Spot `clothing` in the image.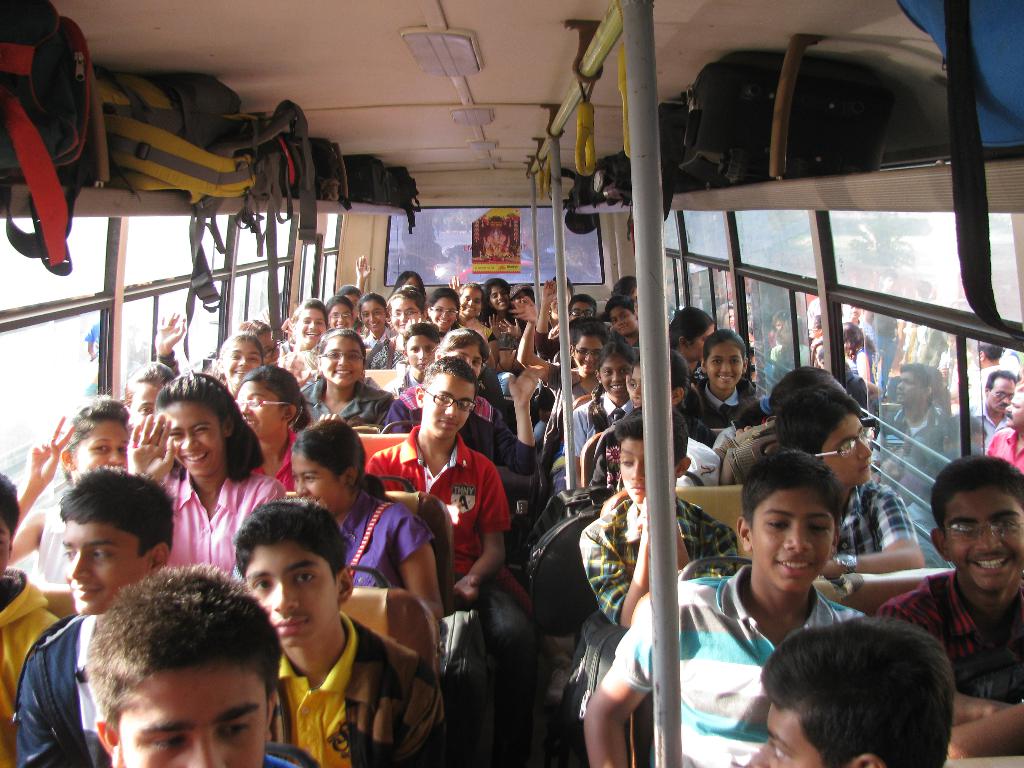
`clothing` found at bbox=[374, 425, 543, 765].
